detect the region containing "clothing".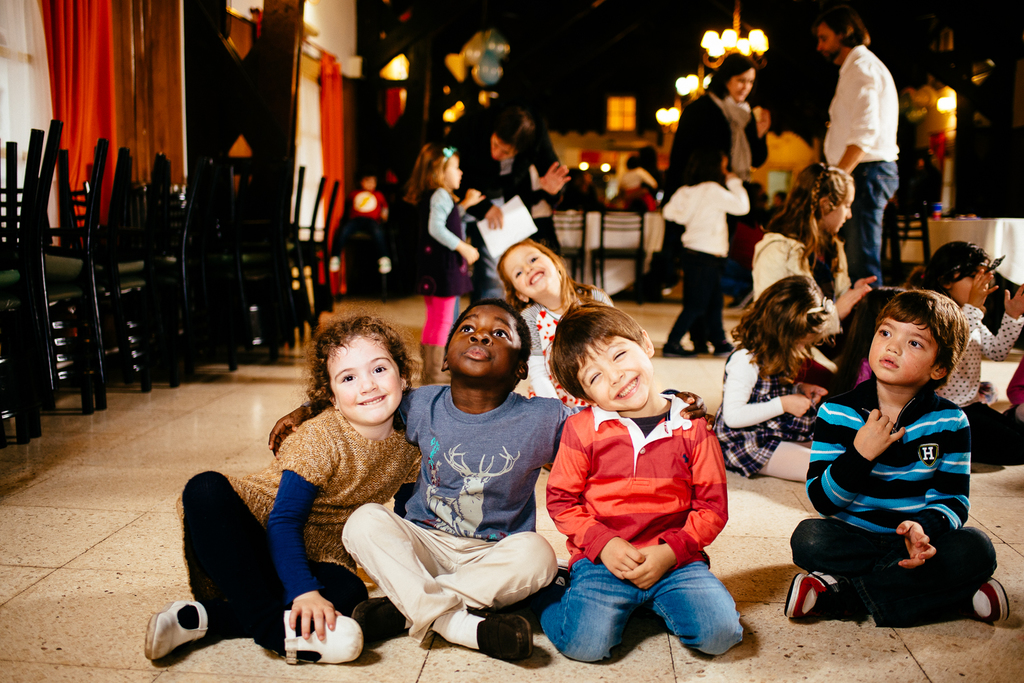
[left=922, top=301, right=1023, bottom=463].
